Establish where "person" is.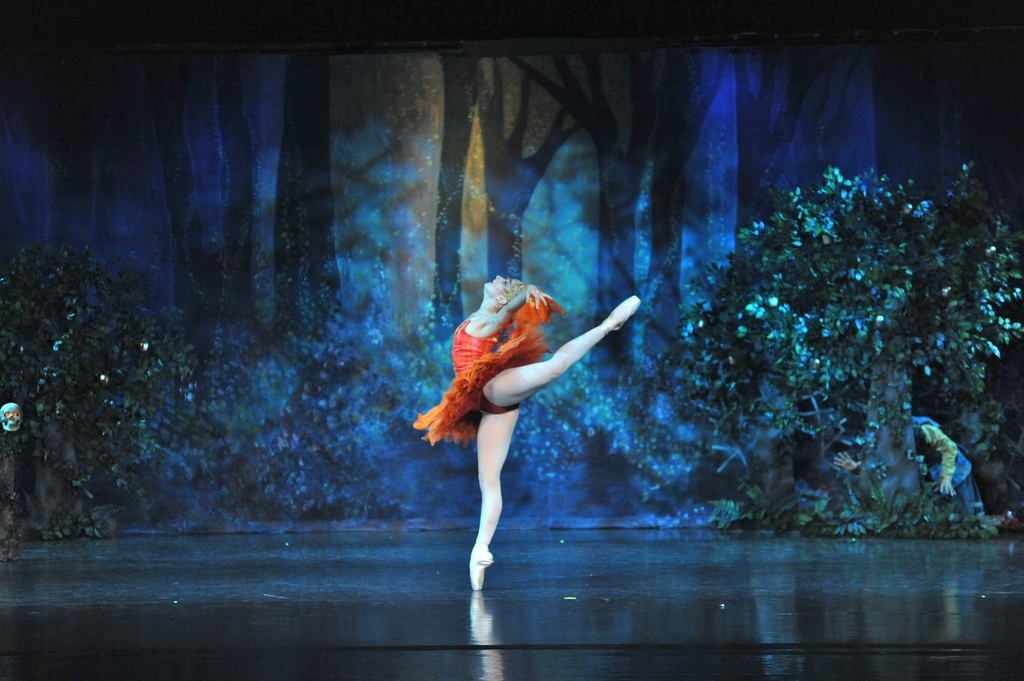
Established at [left=415, top=271, right=643, bottom=587].
